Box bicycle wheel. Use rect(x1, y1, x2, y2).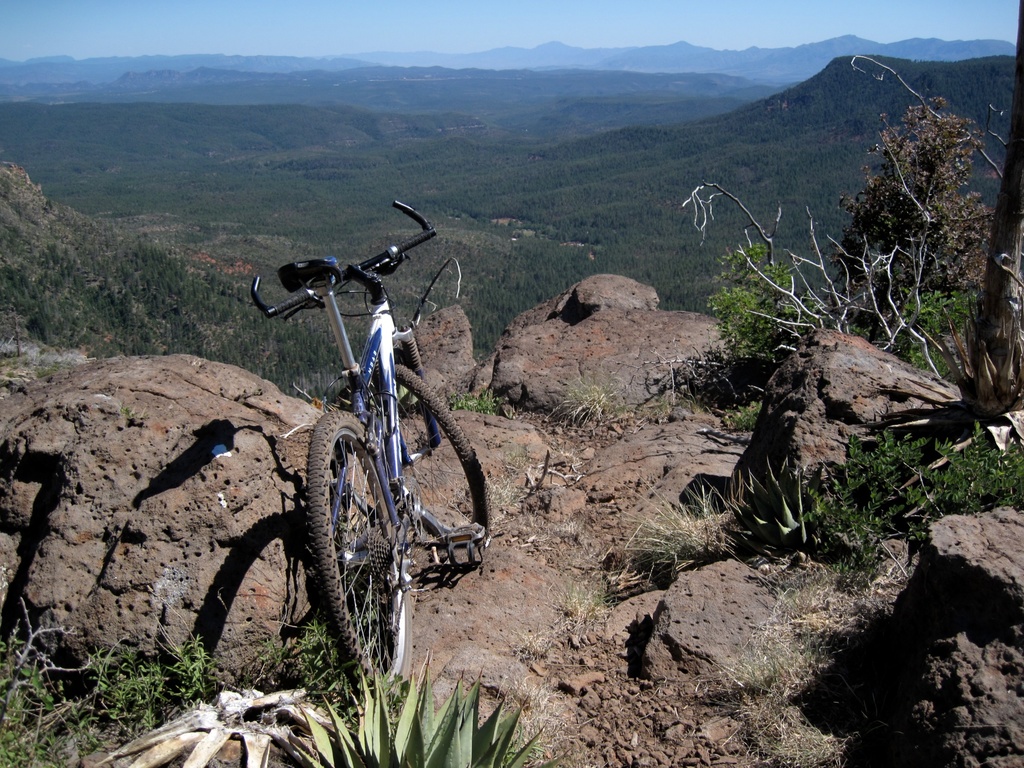
rect(337, 364, 475, 554).
